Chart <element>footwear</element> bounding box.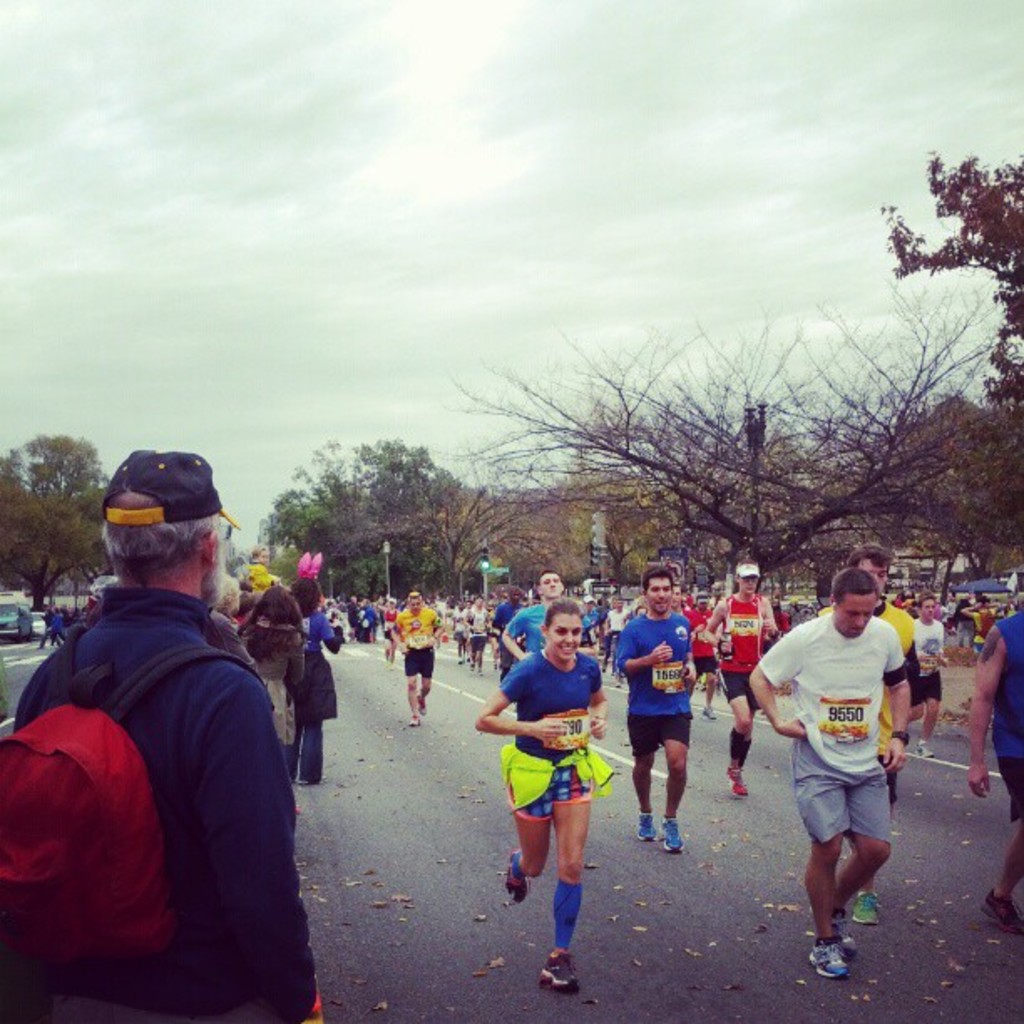
Charted: BBox(984, 888, 1022, 945).
